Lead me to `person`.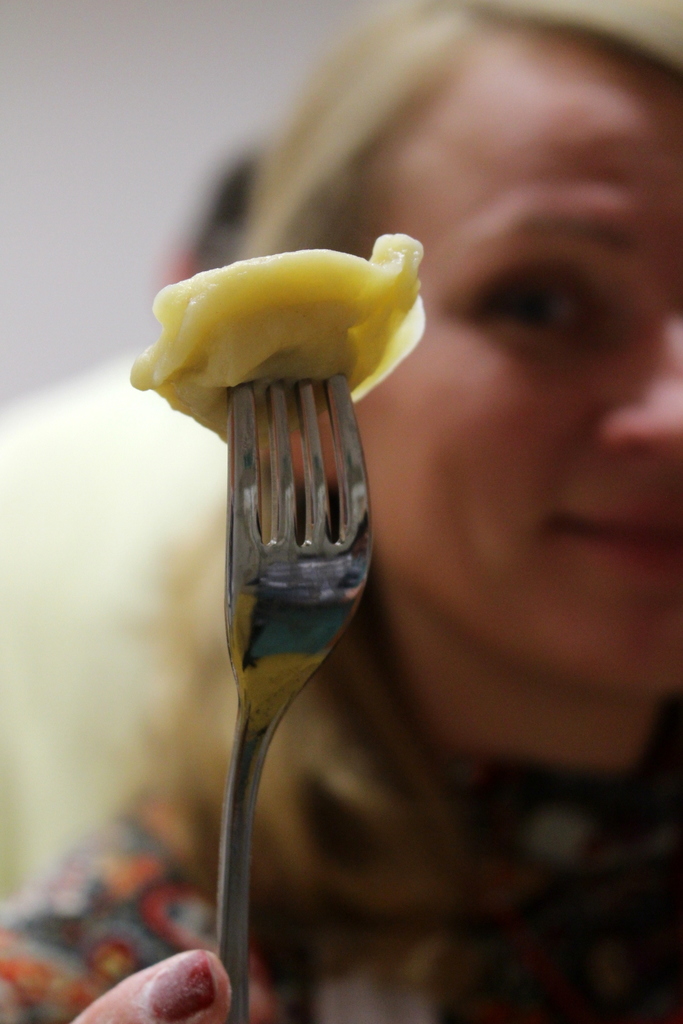
Lead to x1=0, y1=0, x2=682, y2=1023.
